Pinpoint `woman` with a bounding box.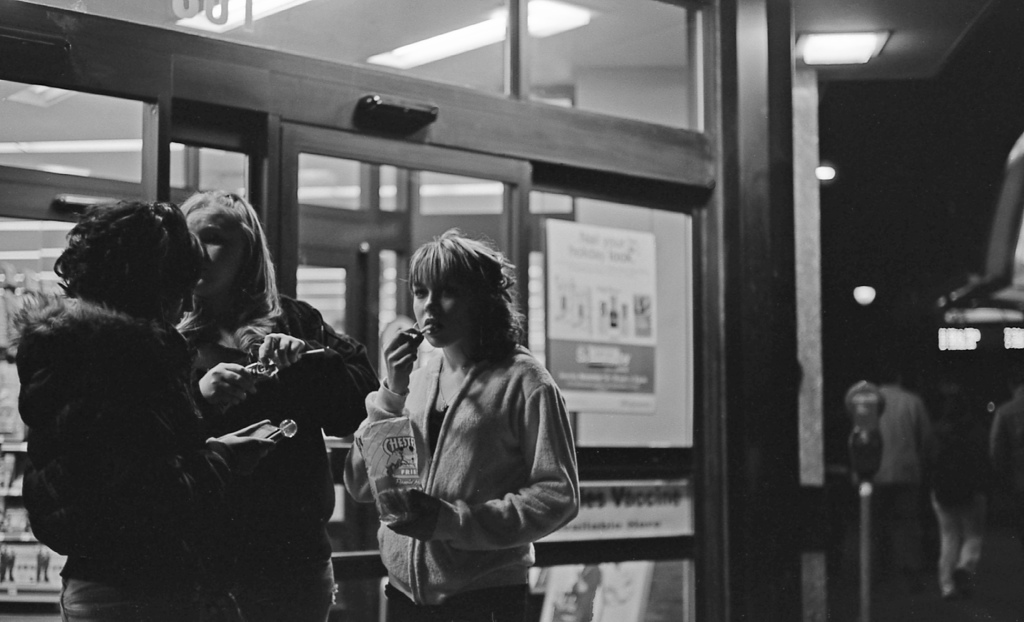
[8,197,243,621].
